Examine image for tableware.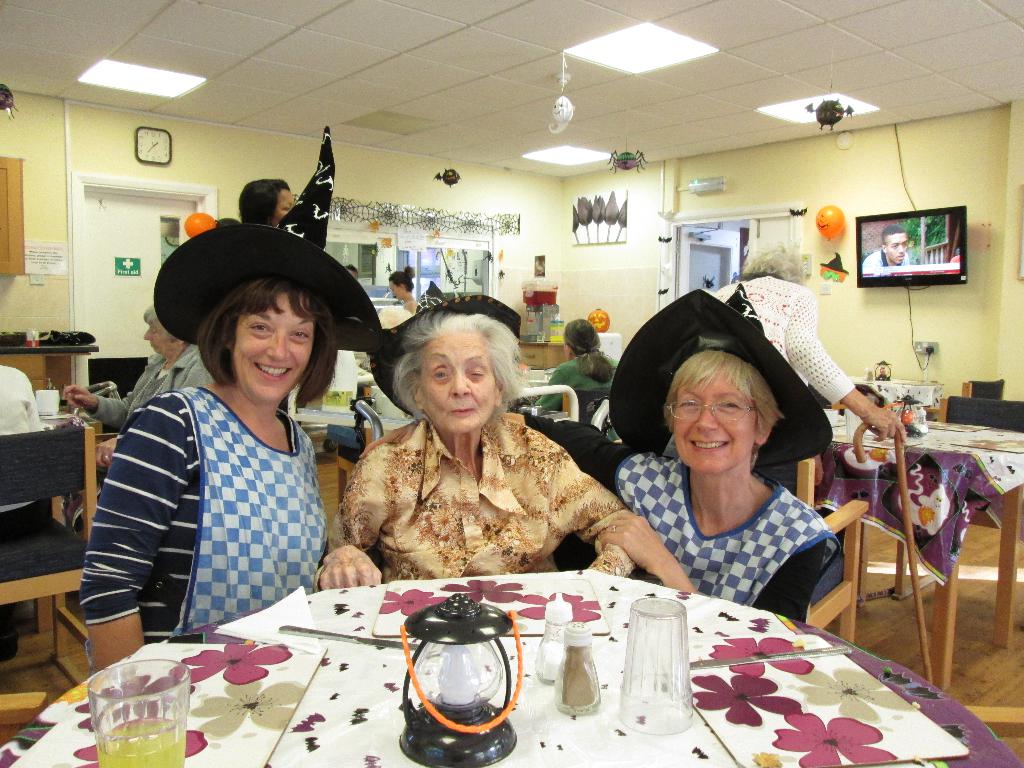
Examination result: 84,656,193,767.
